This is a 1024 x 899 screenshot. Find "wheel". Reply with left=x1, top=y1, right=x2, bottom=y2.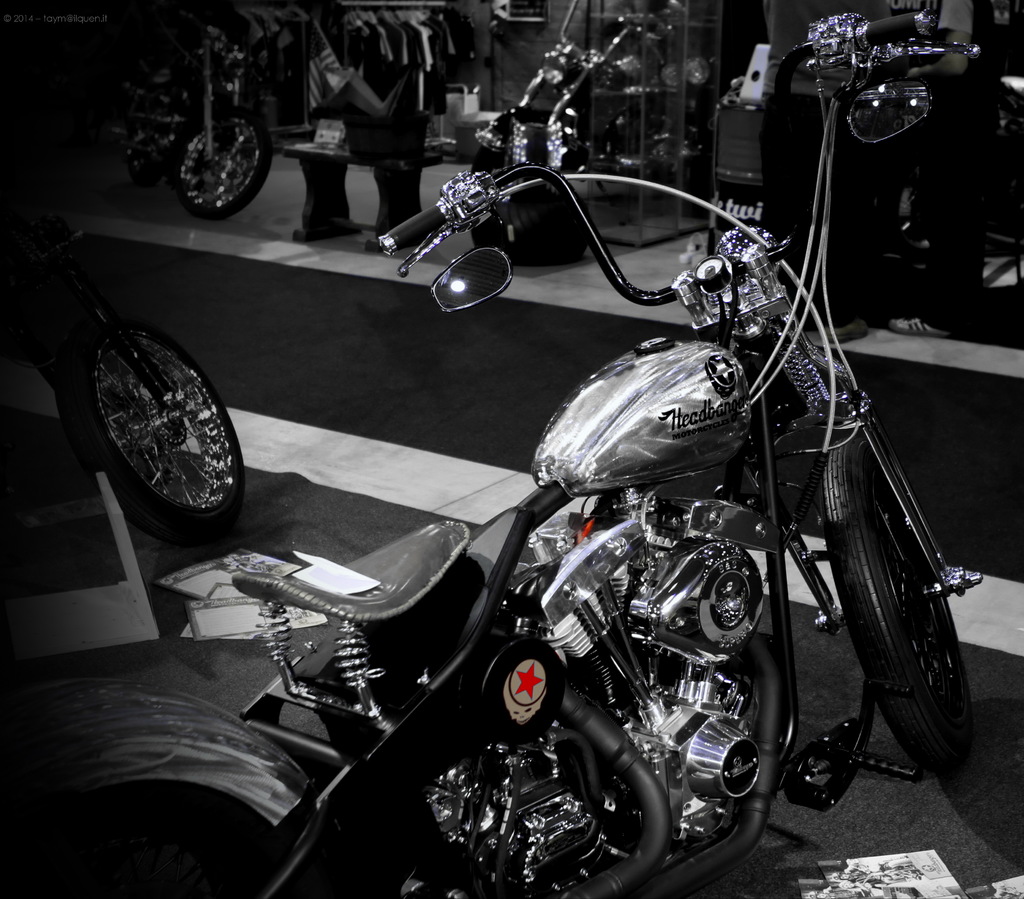
left=130, top=160, right=156, bottom=188.
